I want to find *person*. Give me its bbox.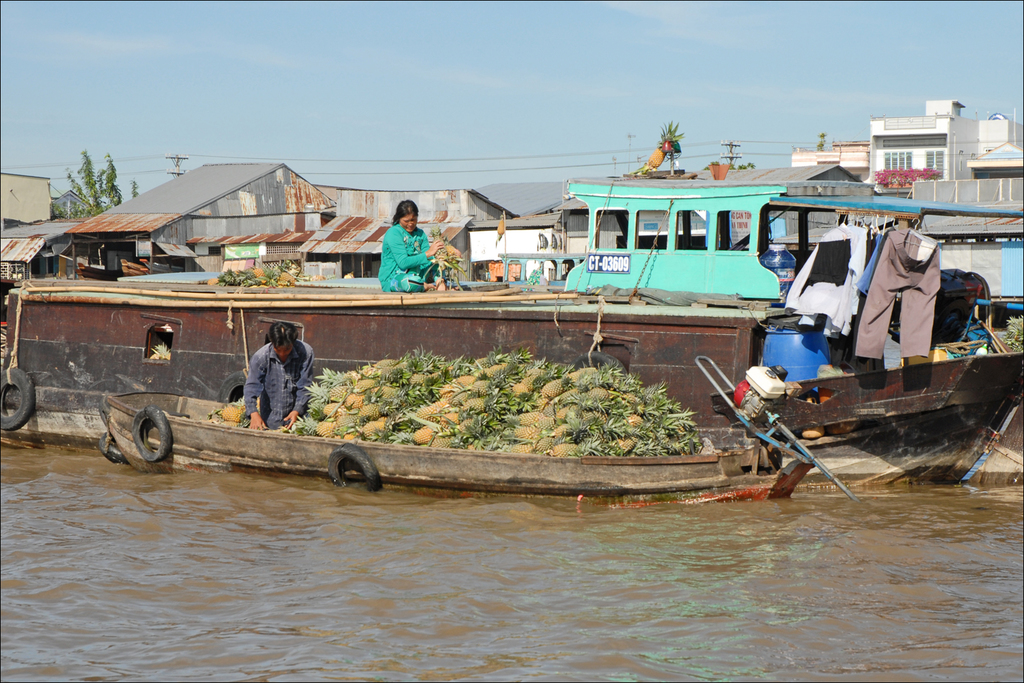
detection(243, 323, 314, 438).
